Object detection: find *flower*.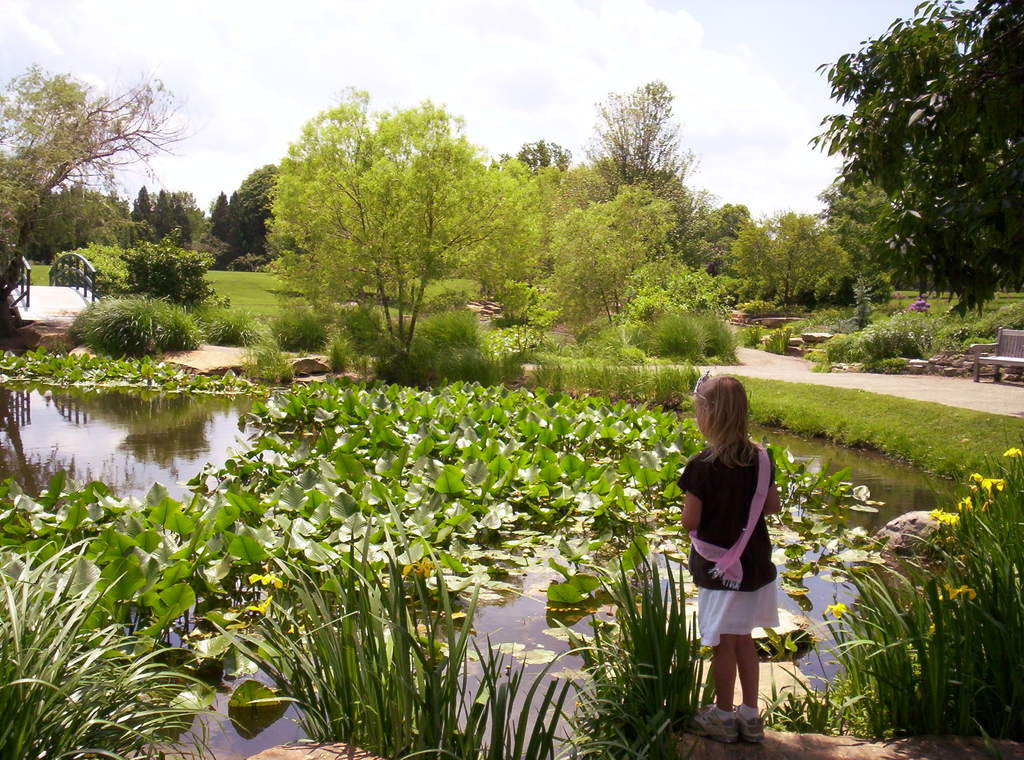
(929,507,943,520).
